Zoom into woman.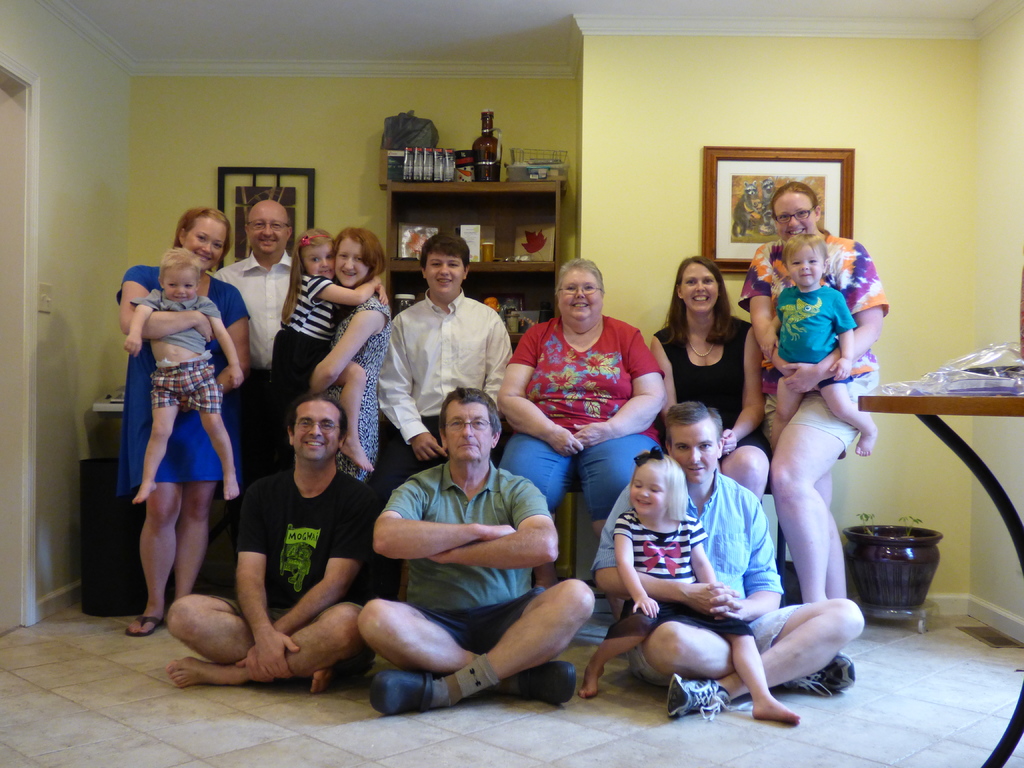
Zoom target: box=[739, 182, 884, 600].
